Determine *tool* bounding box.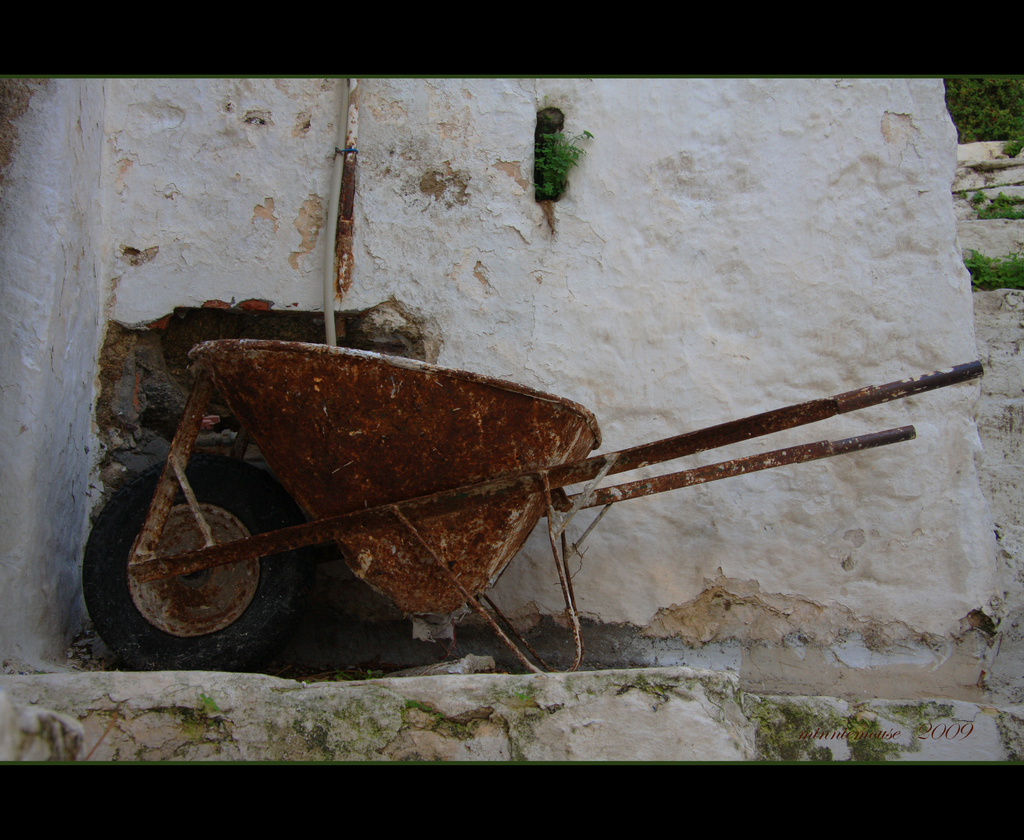
Determined: pyautogui.locateOnScreen(99, 330, 920, 634).
